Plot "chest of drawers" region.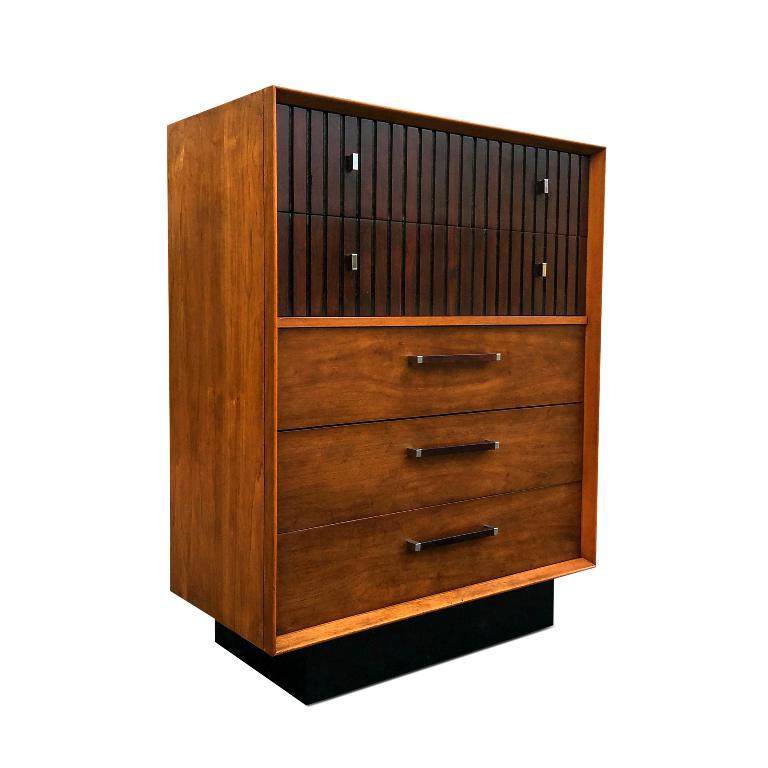
Plotted at [x1=167, y1=84, x2=608, y2=708].
